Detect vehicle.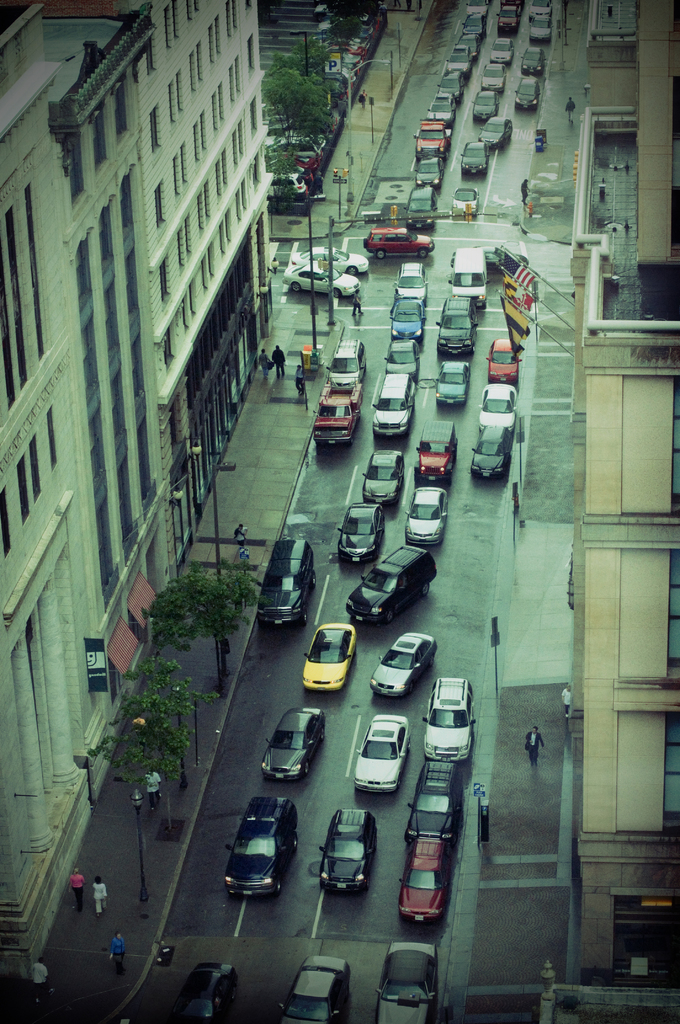
Detected at (452,246,483,316).
